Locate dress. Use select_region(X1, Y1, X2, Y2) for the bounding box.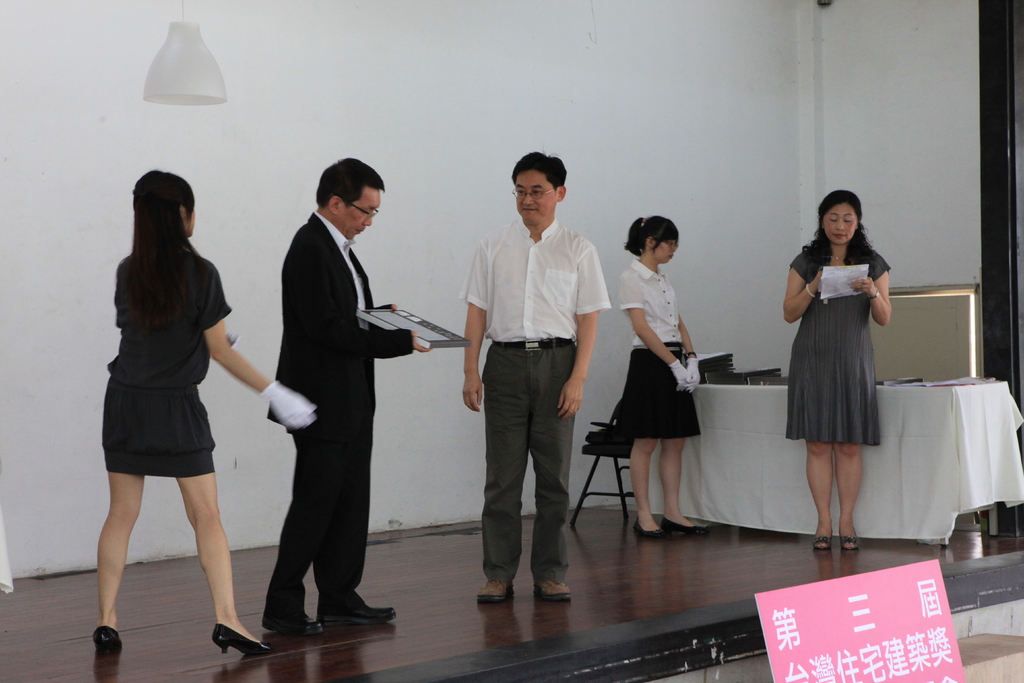
select_region(99, 244, 232, 474).
